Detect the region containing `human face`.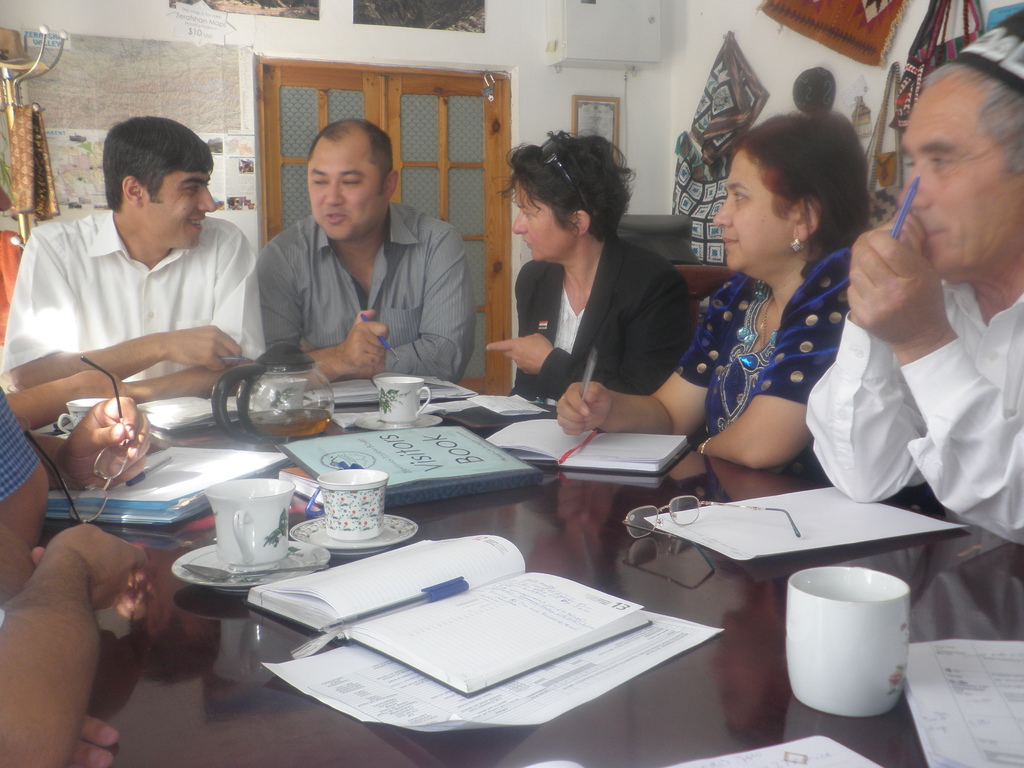
(x1=716, y1=148, x2=793, y2=268).
